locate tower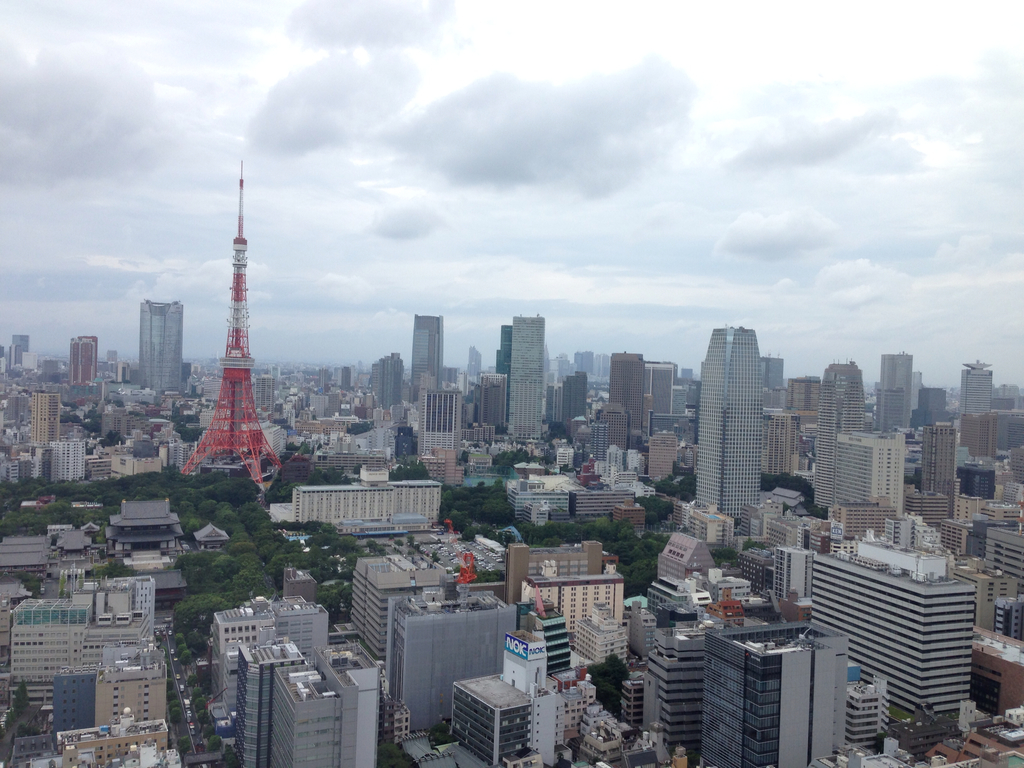
pyautogui.locateOnScreen(132, 306, 185, 395)
